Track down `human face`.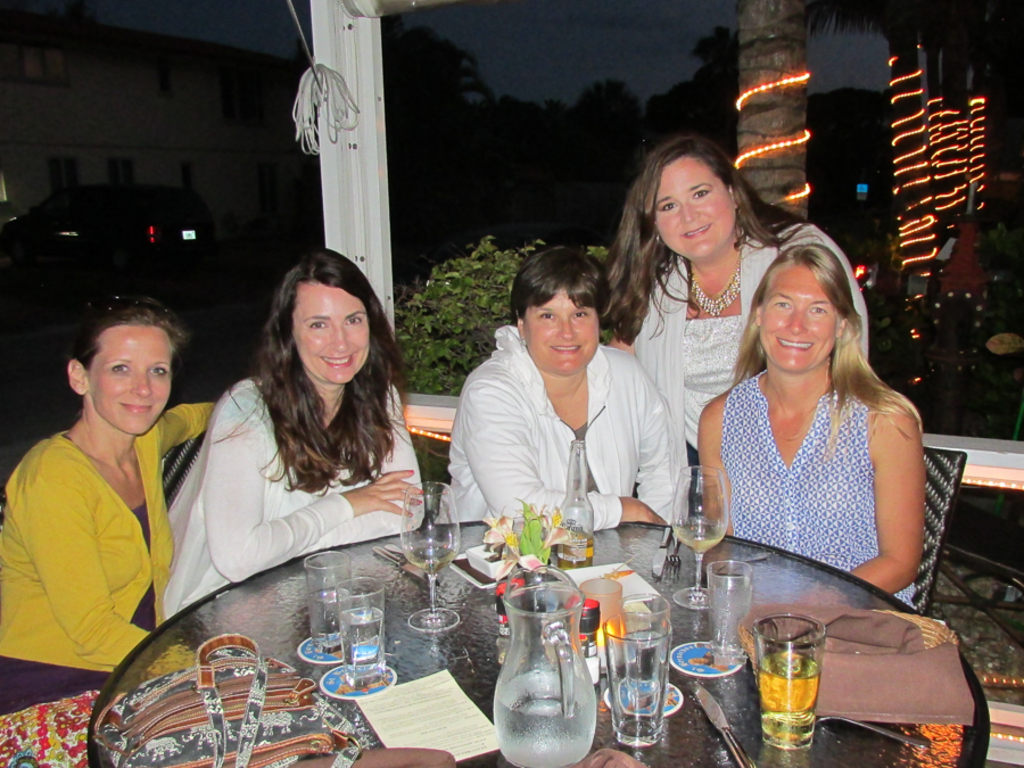
Tracked to pyautogui.locateOnScreen(519, 289, 600, 375).
